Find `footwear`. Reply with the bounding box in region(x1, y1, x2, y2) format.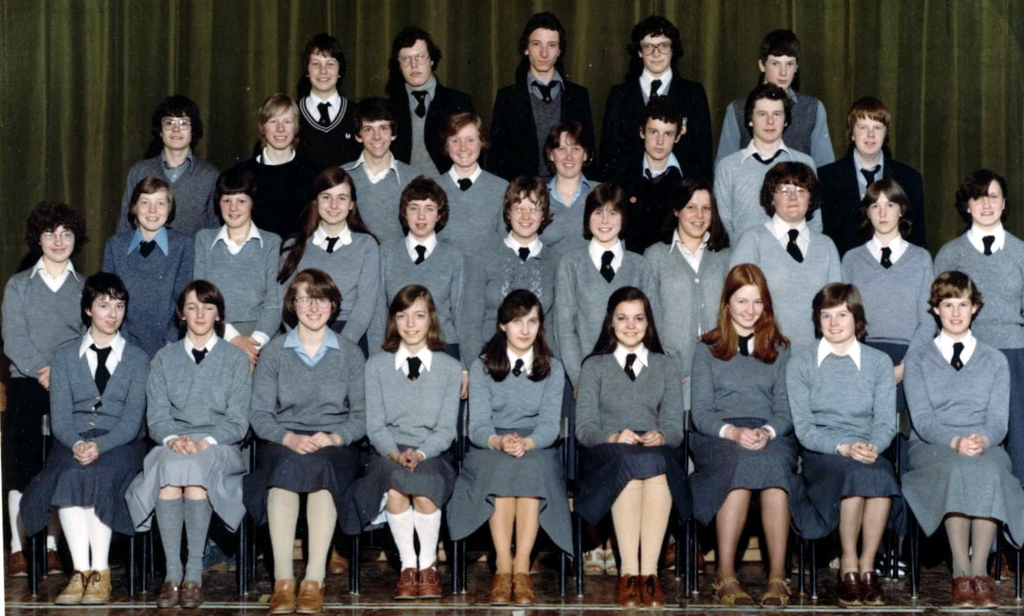
region(395, 569, 422, 600).
